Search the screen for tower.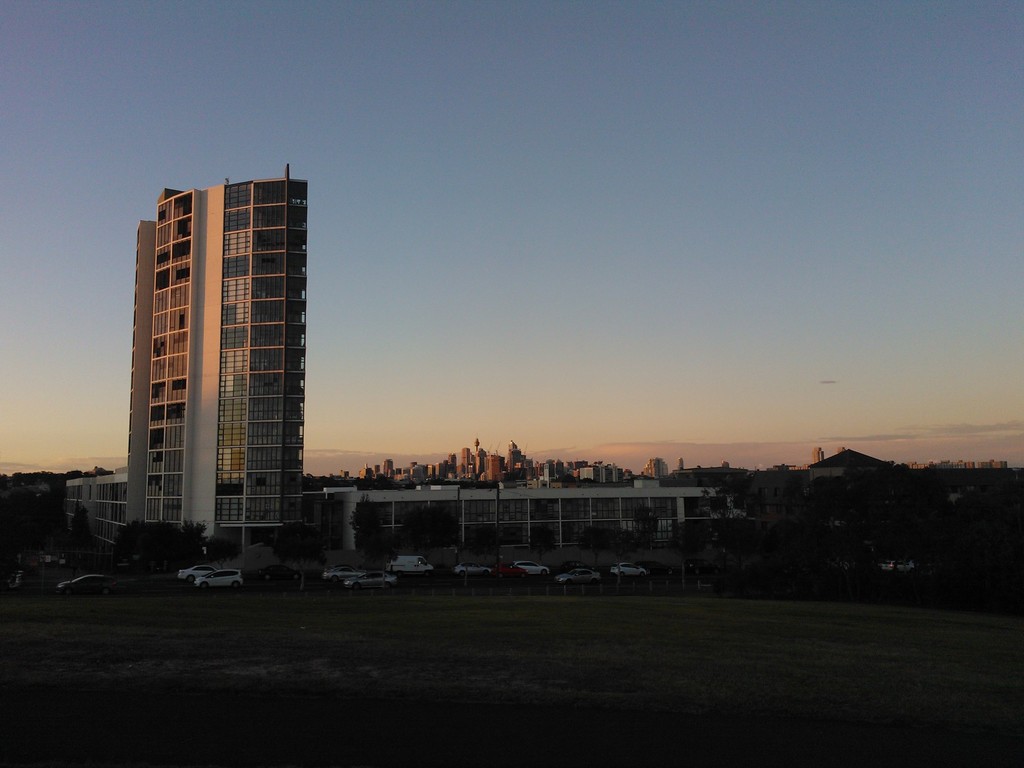
Found at [x1=508, y1=441, x2=517, y2=450].
